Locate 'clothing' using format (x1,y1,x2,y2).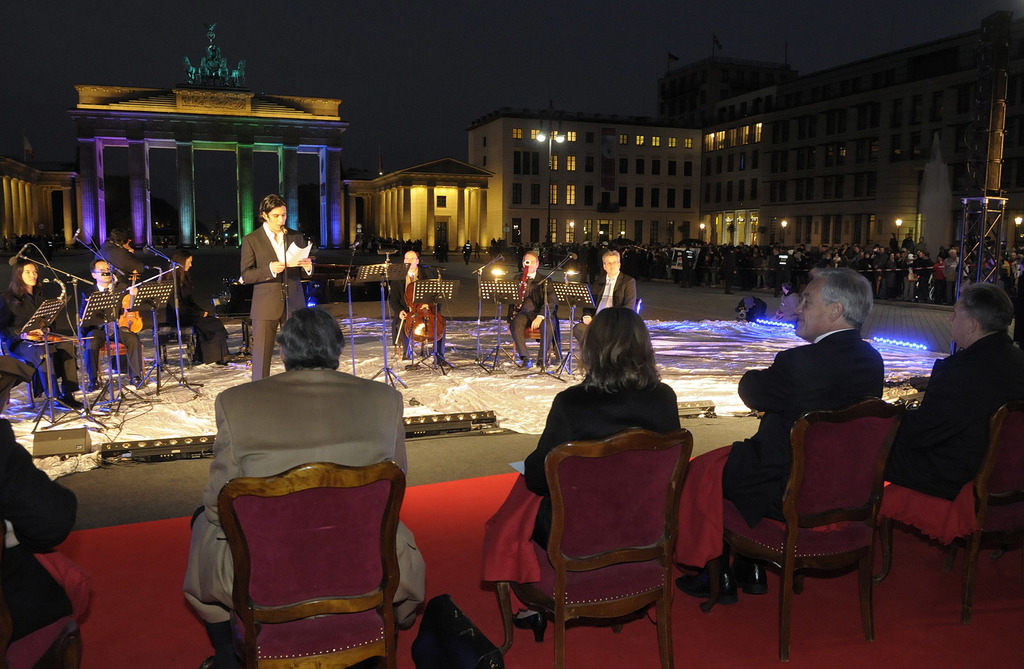
(771,291,802,324).
